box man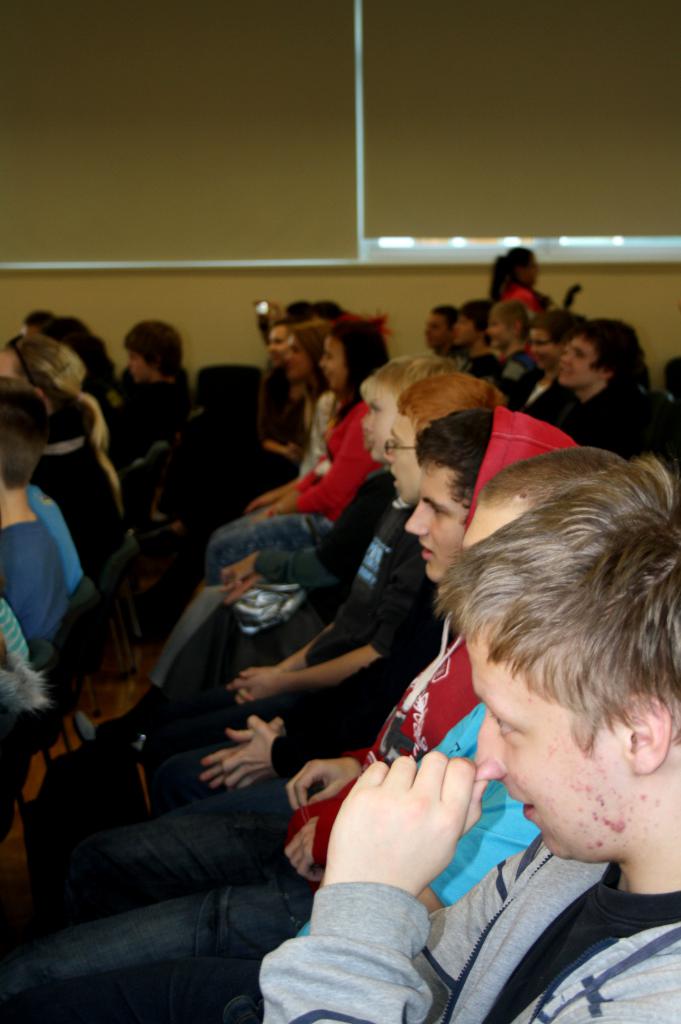
[left=419, top=305, right=464, bottom=358]
